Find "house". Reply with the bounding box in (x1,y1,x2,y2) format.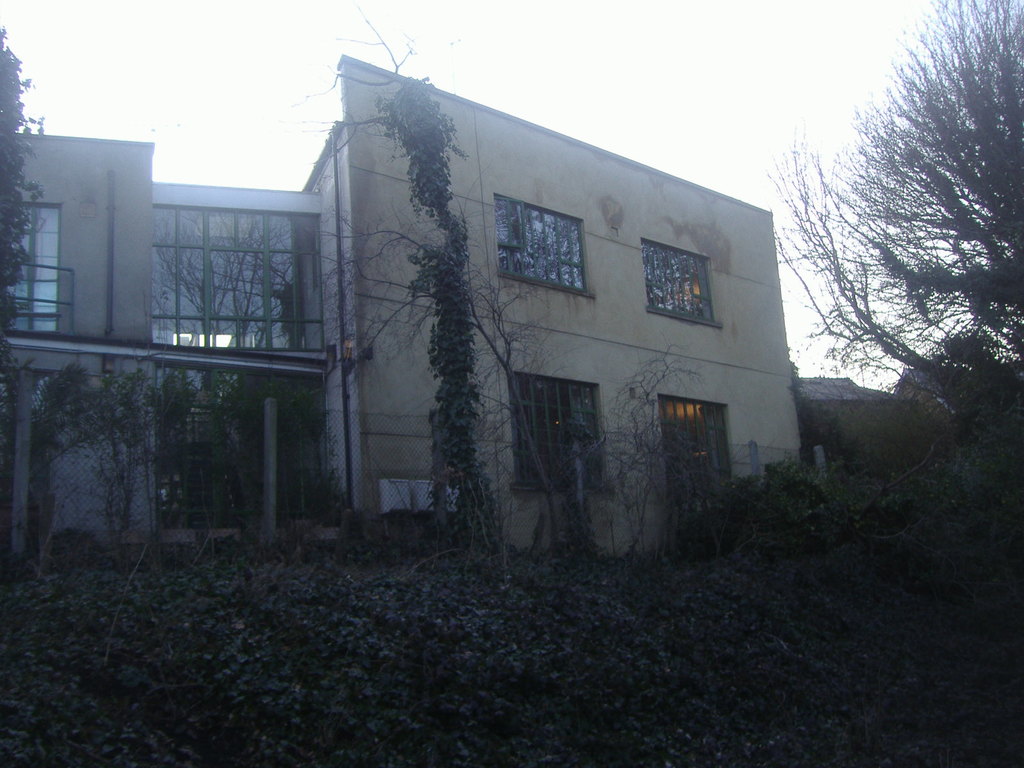
(0,53,815,557).
